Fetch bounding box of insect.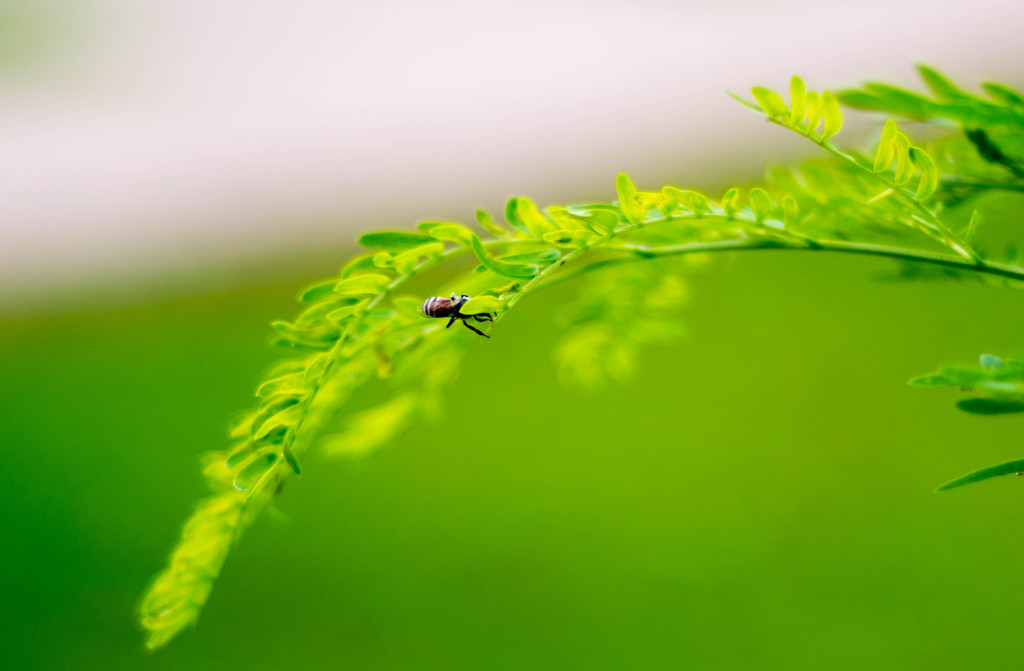
Bbox: (422, 288, 502, 342).
